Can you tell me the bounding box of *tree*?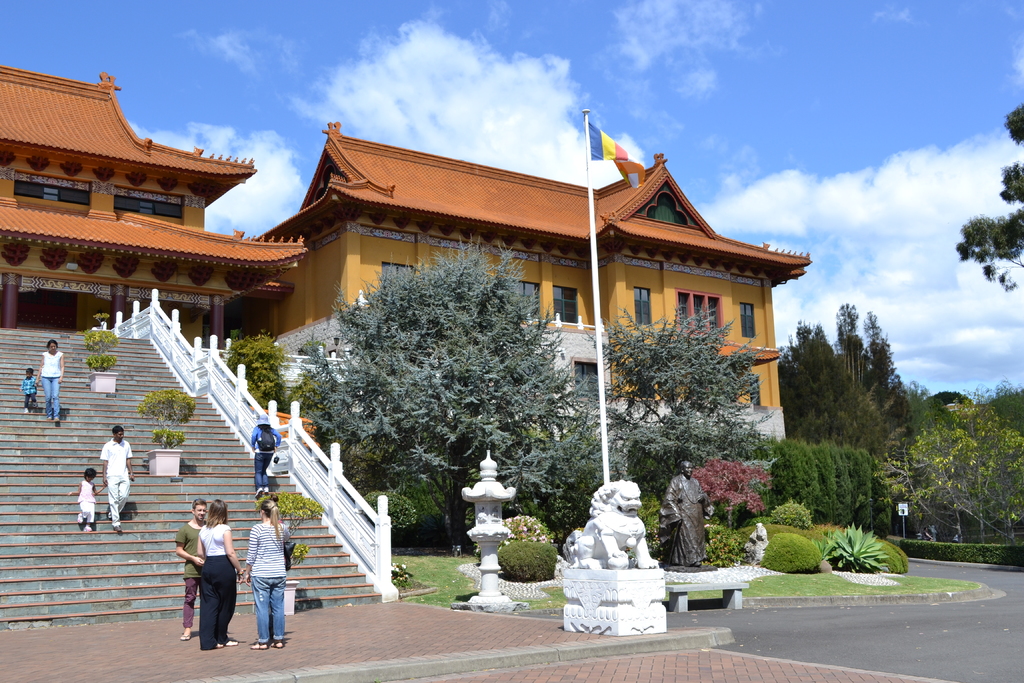
<box>957,100,1023,293</box>.
